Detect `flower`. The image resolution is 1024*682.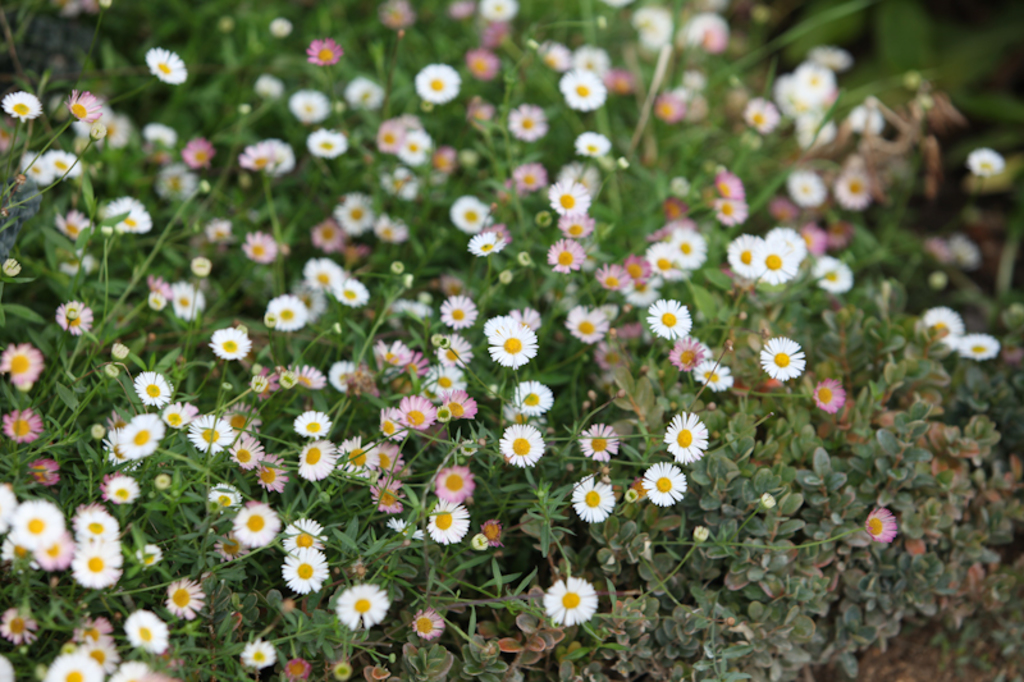
bbox=(813, 377, 847, 413).
